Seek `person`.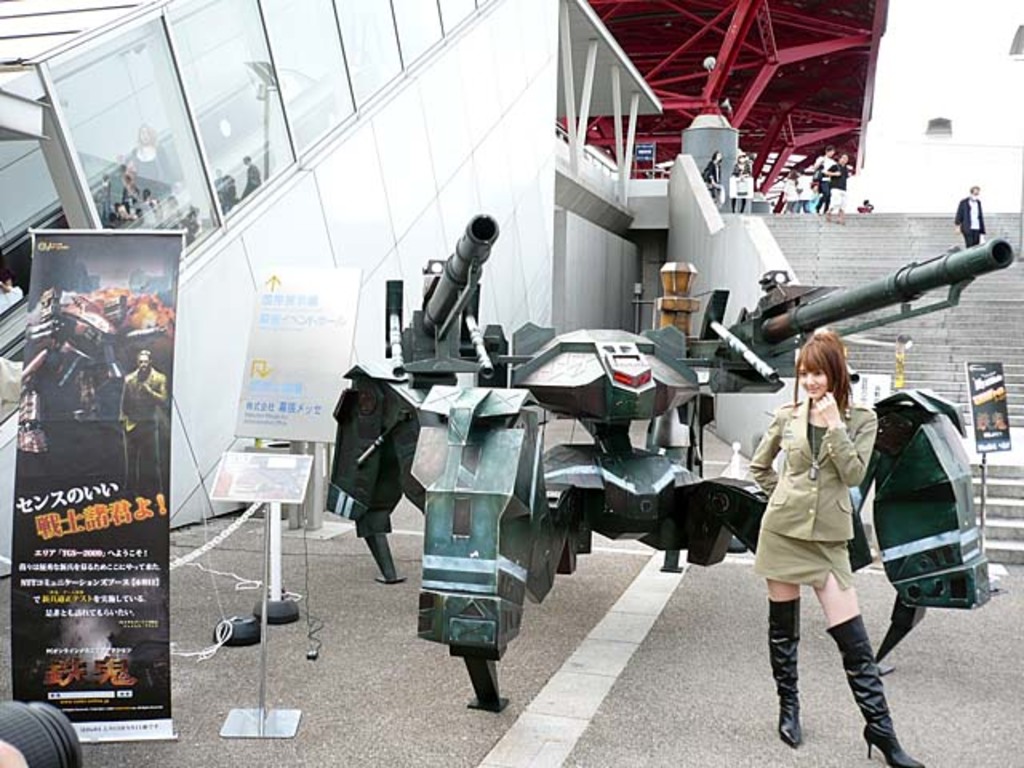
<region>107, 350, 170, 502</region>.
